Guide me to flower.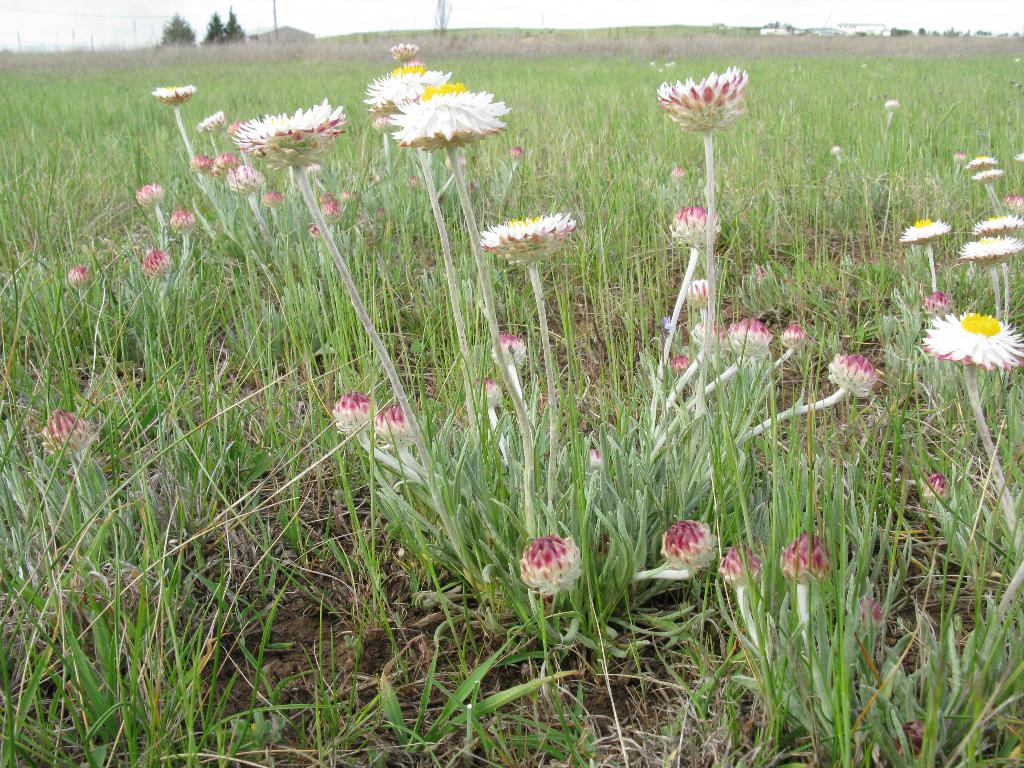
Guidance: region(38, 409, 109, 472).
